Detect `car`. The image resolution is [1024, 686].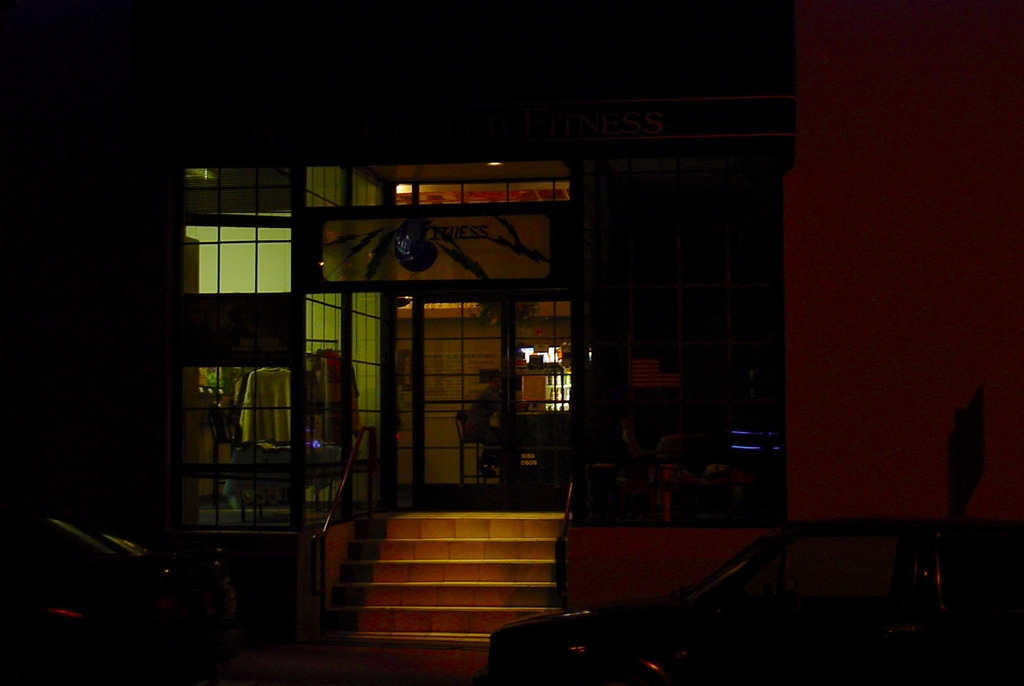
crop(0, 500, 236, 653).
